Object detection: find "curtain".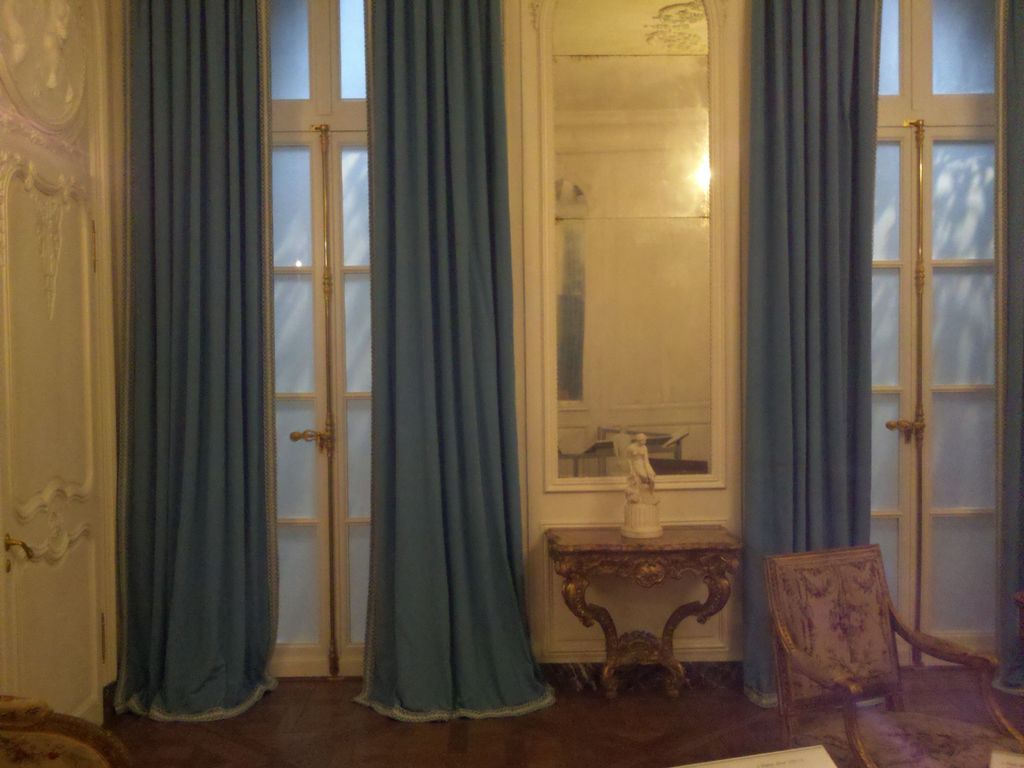
detection(739, 0, 882, 716).
